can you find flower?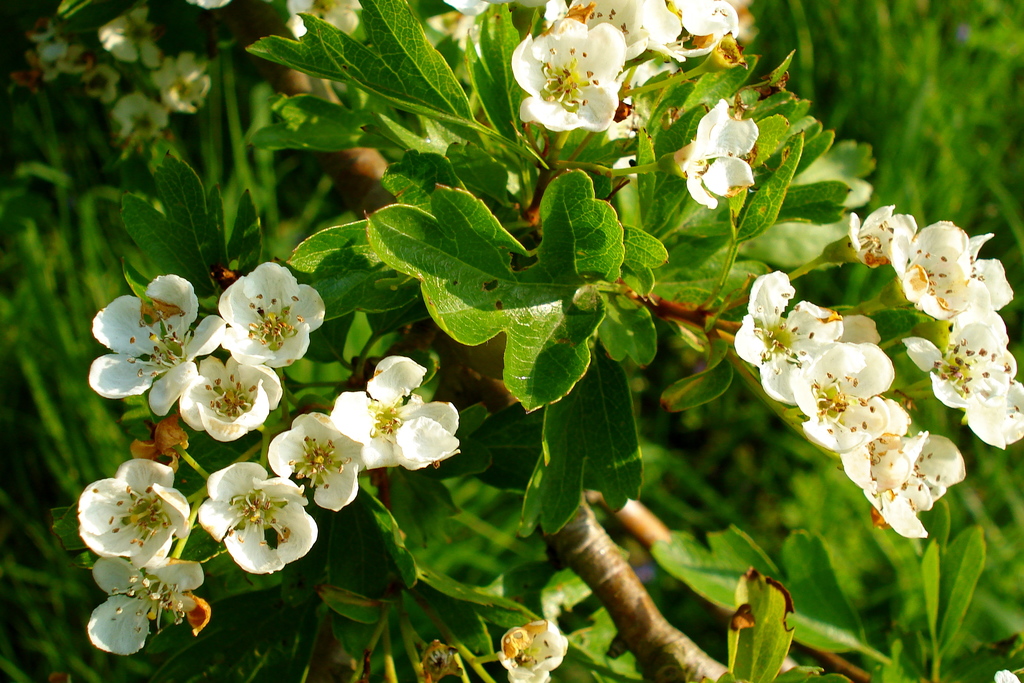
Yes, bounding box: bbox(85, 267, 221, 420).
